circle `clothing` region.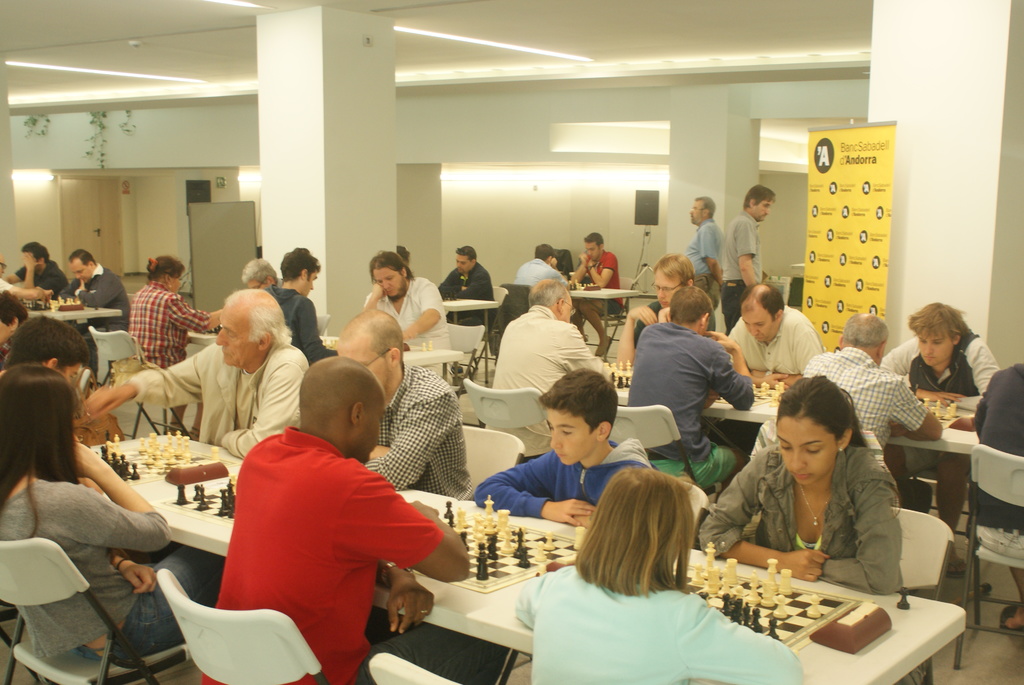
Region: {"x1": 578, "y1": 253, "x2": 627, "y2": 316}.
